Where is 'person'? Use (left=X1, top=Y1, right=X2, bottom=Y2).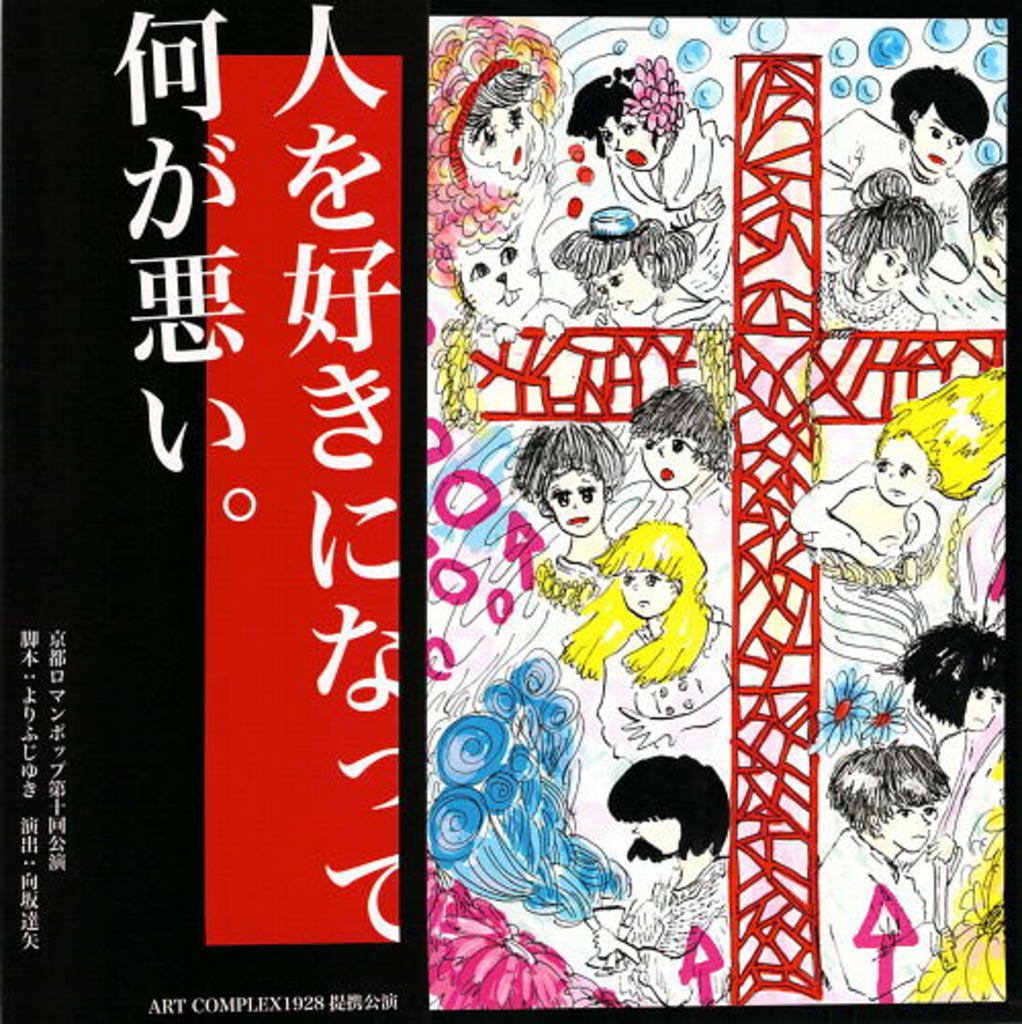
(left=814, top=55, right=979, bottom=276).
